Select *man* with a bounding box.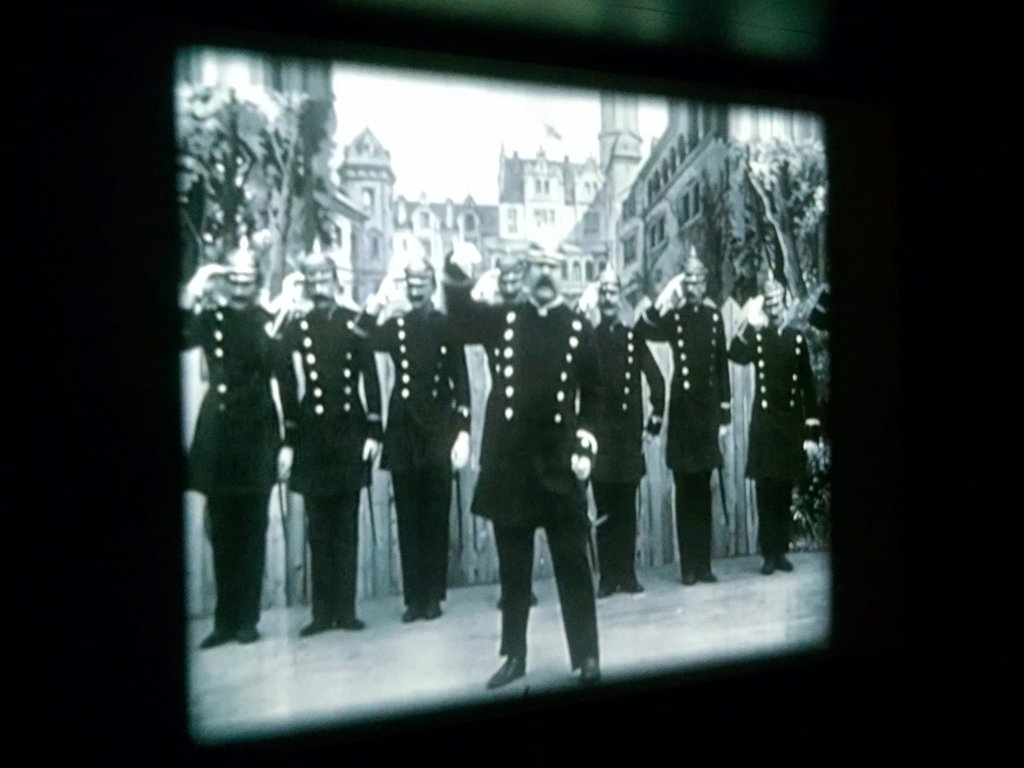
rect(650, 246, 731, 589).
